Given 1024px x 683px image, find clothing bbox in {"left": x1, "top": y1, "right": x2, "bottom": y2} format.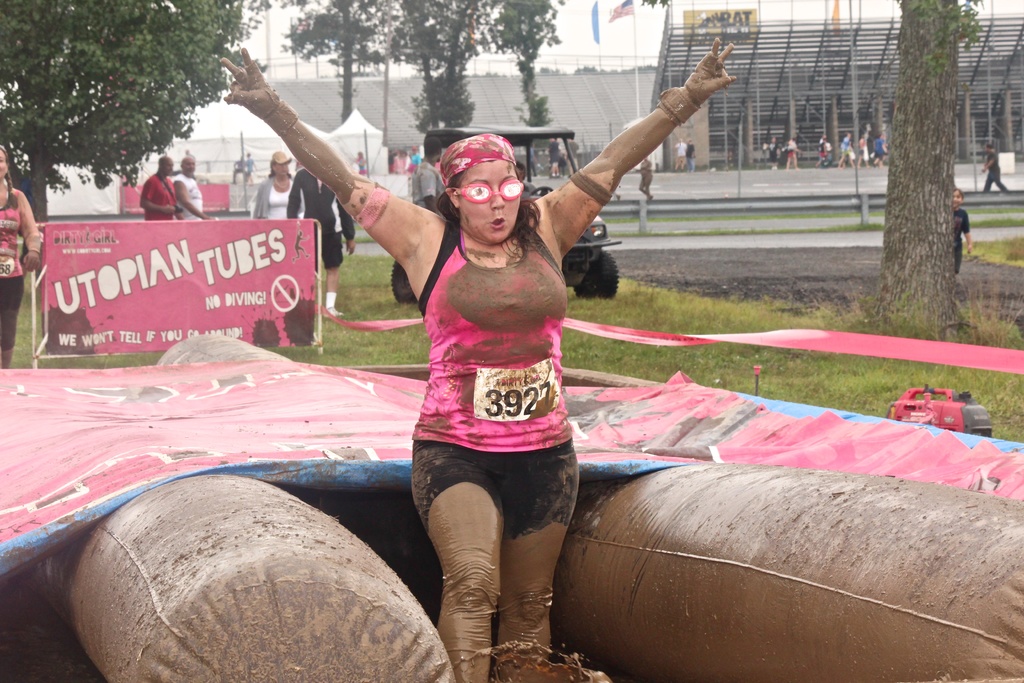
{"left": 140, "top": 174, "right": 184, "bottom": 220}.
